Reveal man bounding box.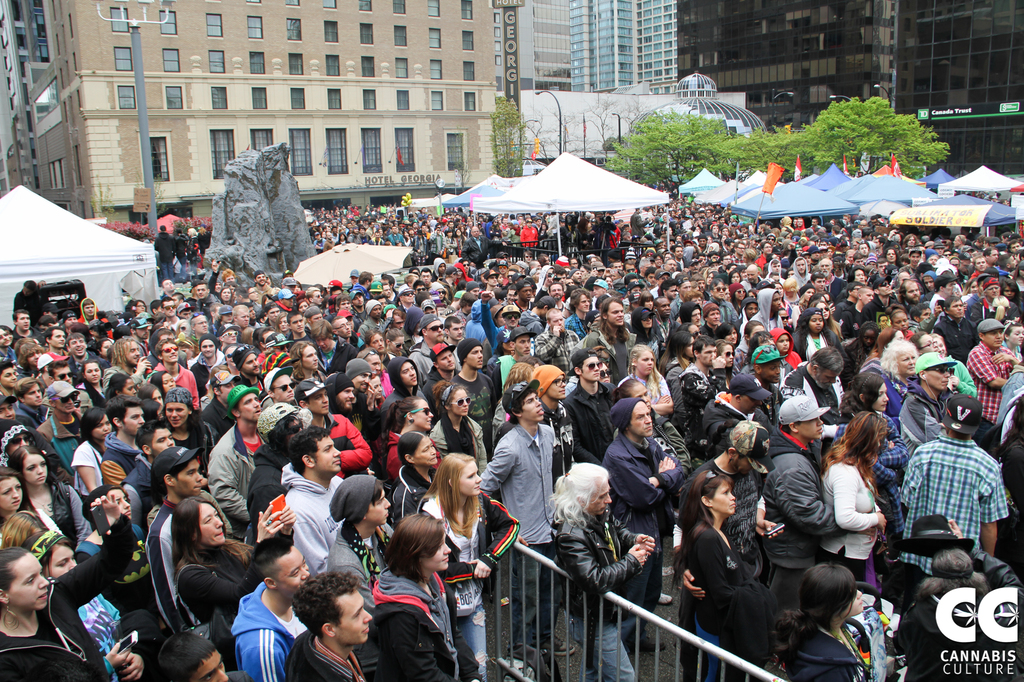
Revealed: bbox=[644, 268, 661, 289].
